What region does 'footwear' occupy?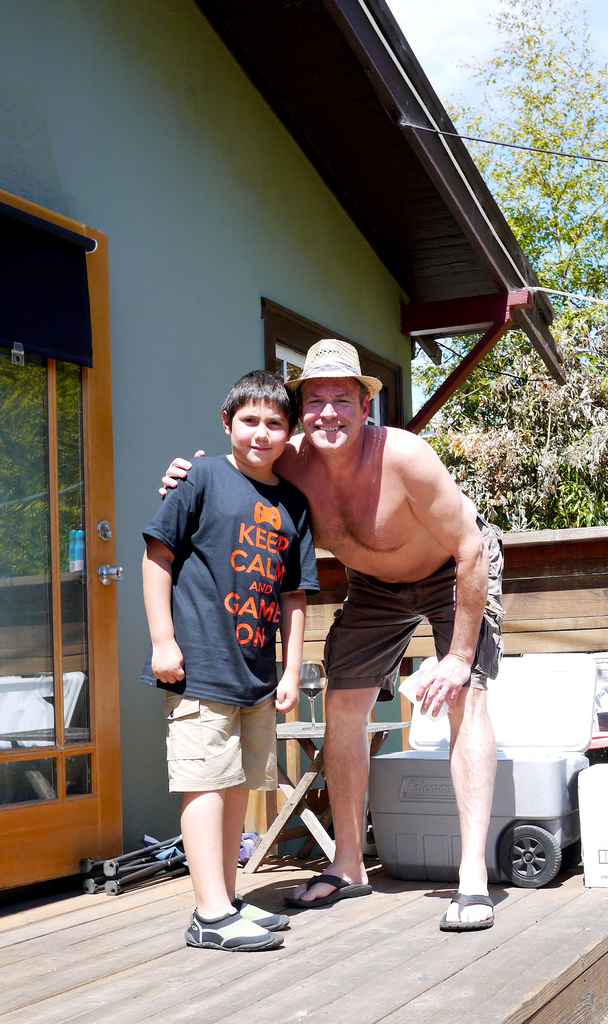
436/889/496/936.
